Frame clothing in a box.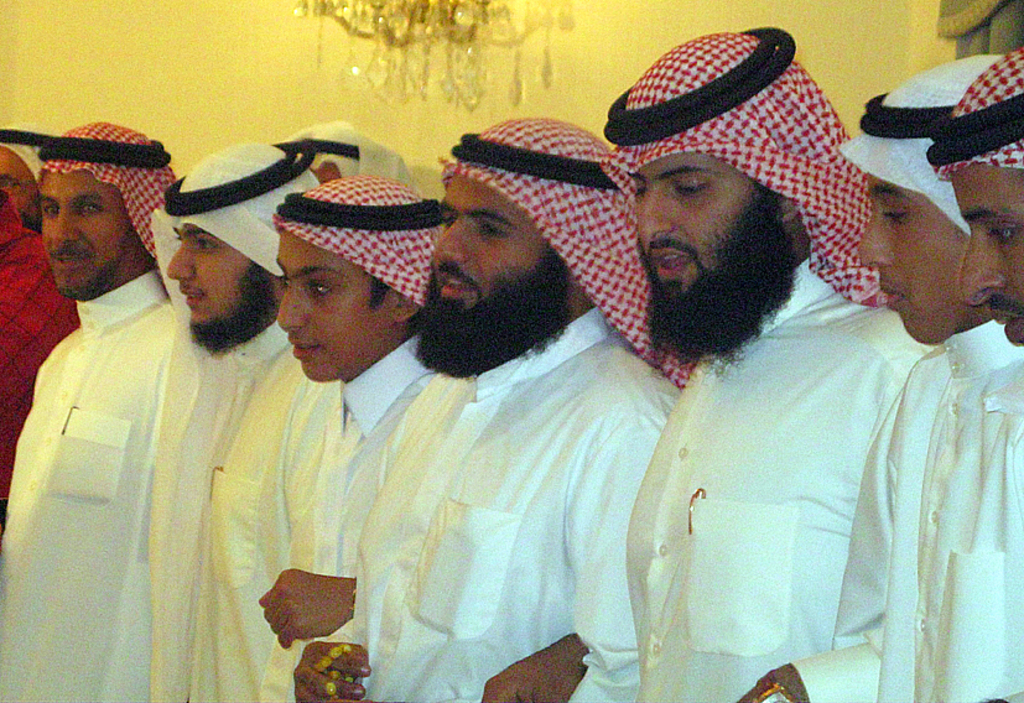
box(629, 252, 935, 702).
